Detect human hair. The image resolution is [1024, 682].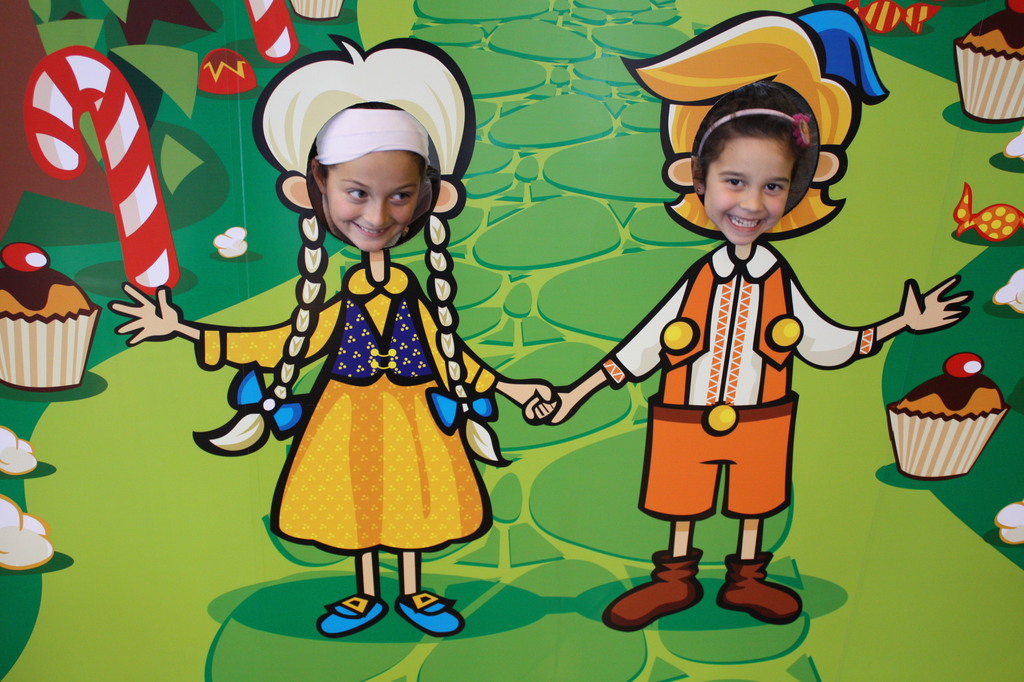
pyautogui.locateOnScreen(694, 101, 825, 203).
